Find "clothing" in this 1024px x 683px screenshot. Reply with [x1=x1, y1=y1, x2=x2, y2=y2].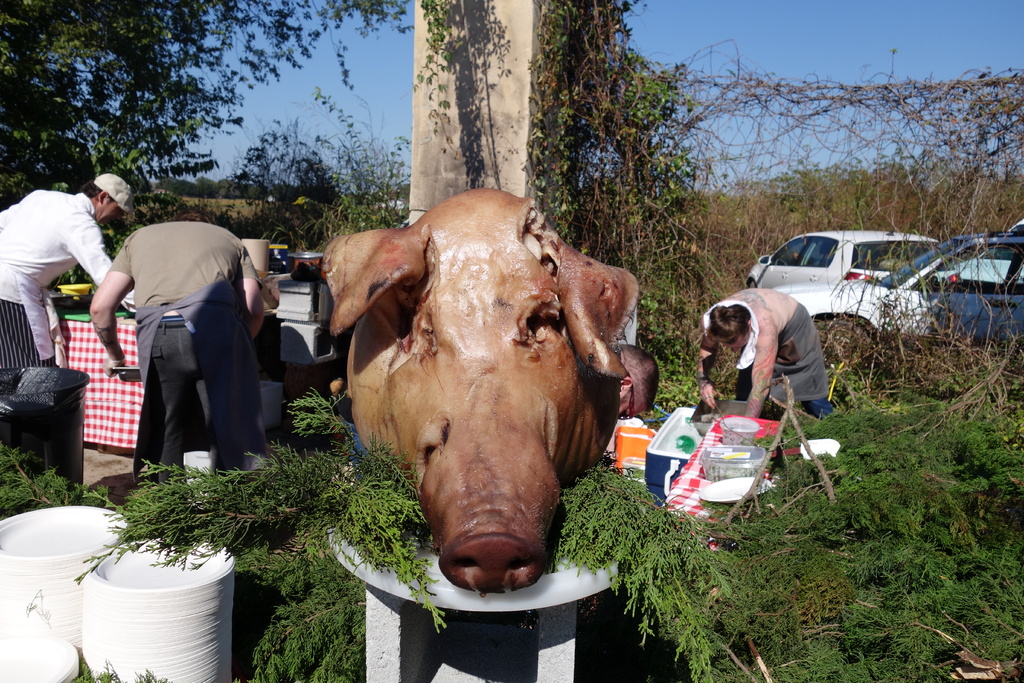
[x1=0, y1=304, x2=36, y2=384].
